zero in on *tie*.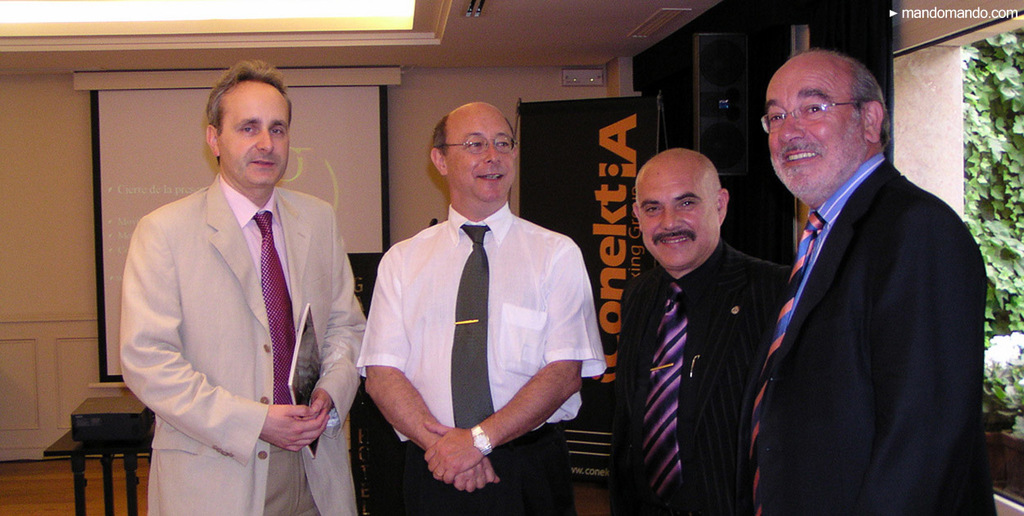
Zeroed in: region(751, 212, 825, 514).
